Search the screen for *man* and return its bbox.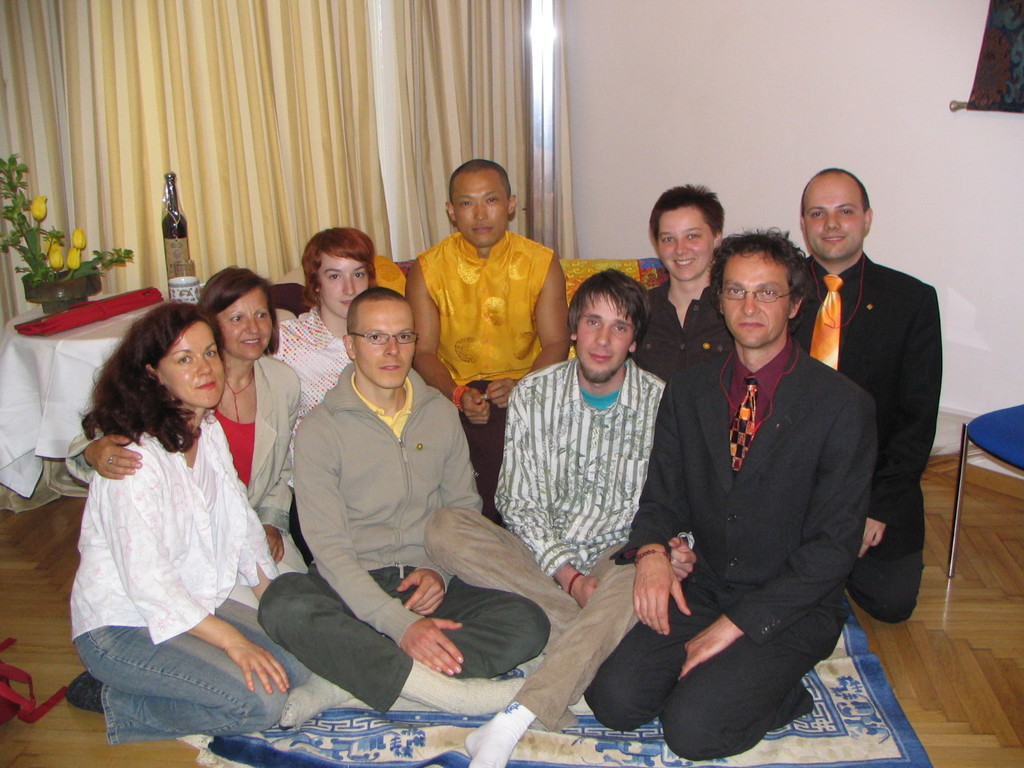
Found: select_region(787, 166, 935, 616).
